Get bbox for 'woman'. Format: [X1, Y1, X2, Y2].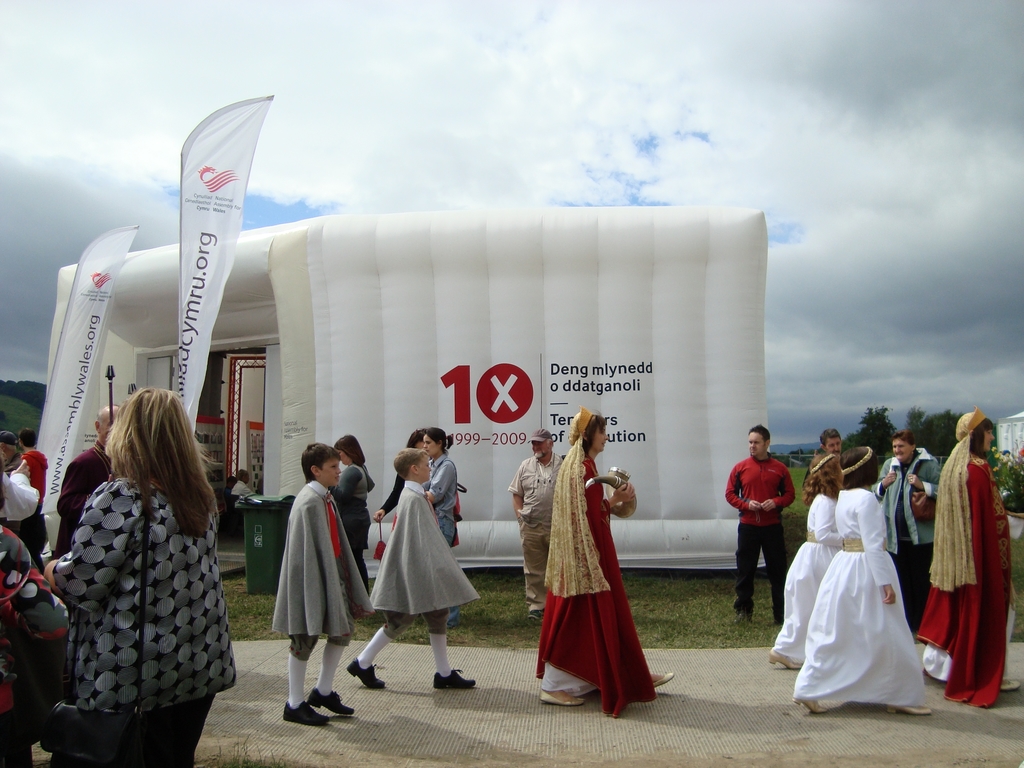
[922, 408, 1020, 707].
